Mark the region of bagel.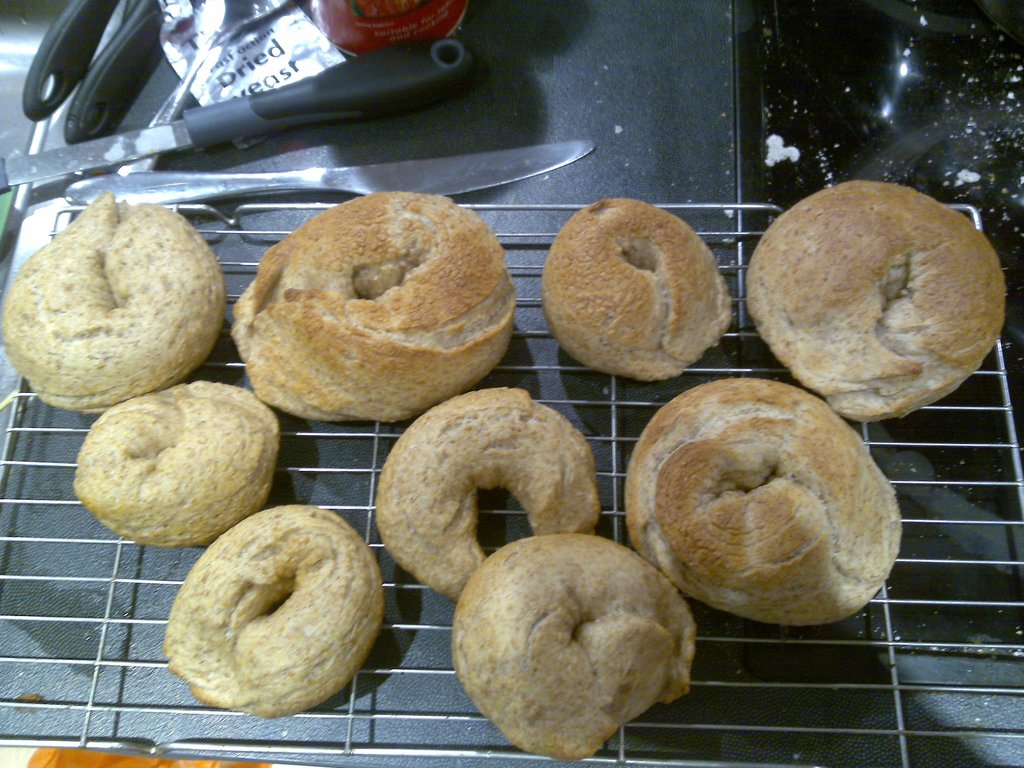
Region: <bbox>544, 198, 735, 377</bbox>.
